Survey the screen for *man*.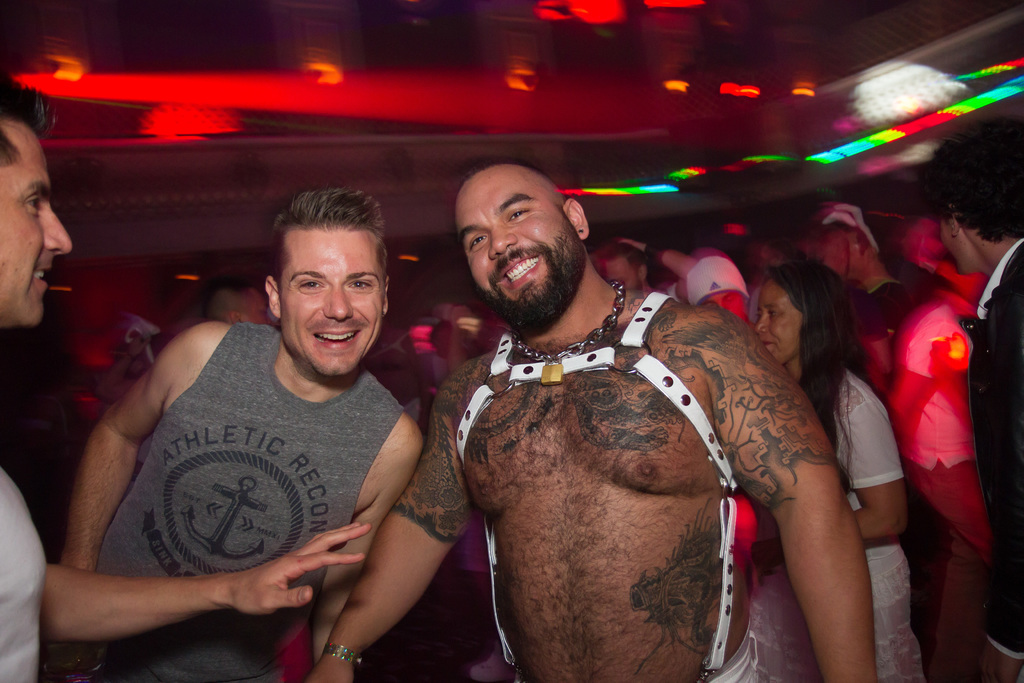
Survey found: box(301, 162, 883, 682).
